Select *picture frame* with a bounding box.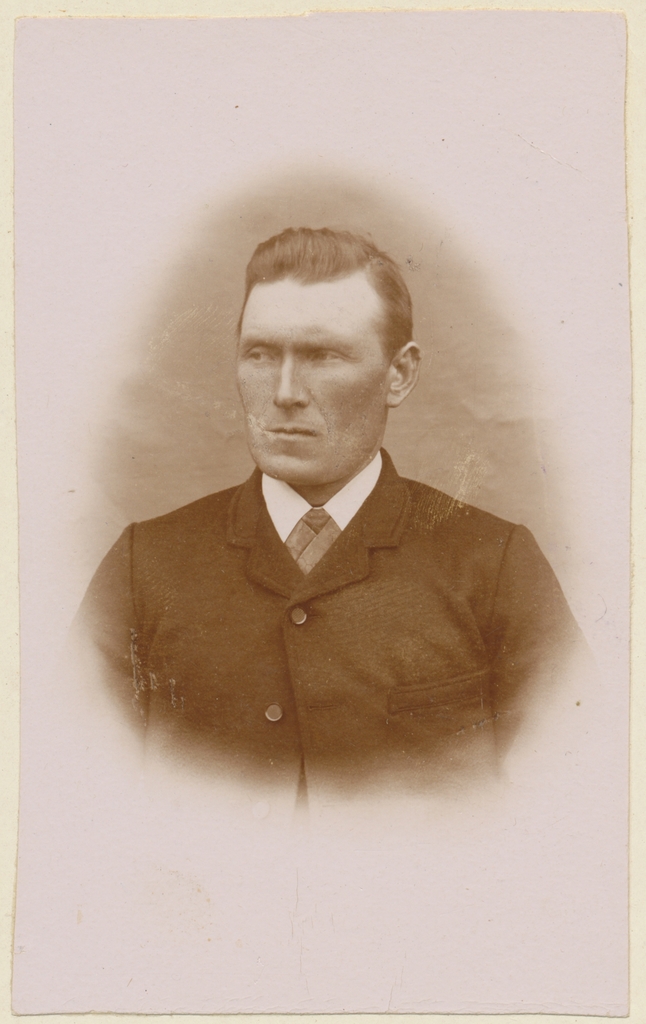
bbox=[20, 80, 645, 834].
